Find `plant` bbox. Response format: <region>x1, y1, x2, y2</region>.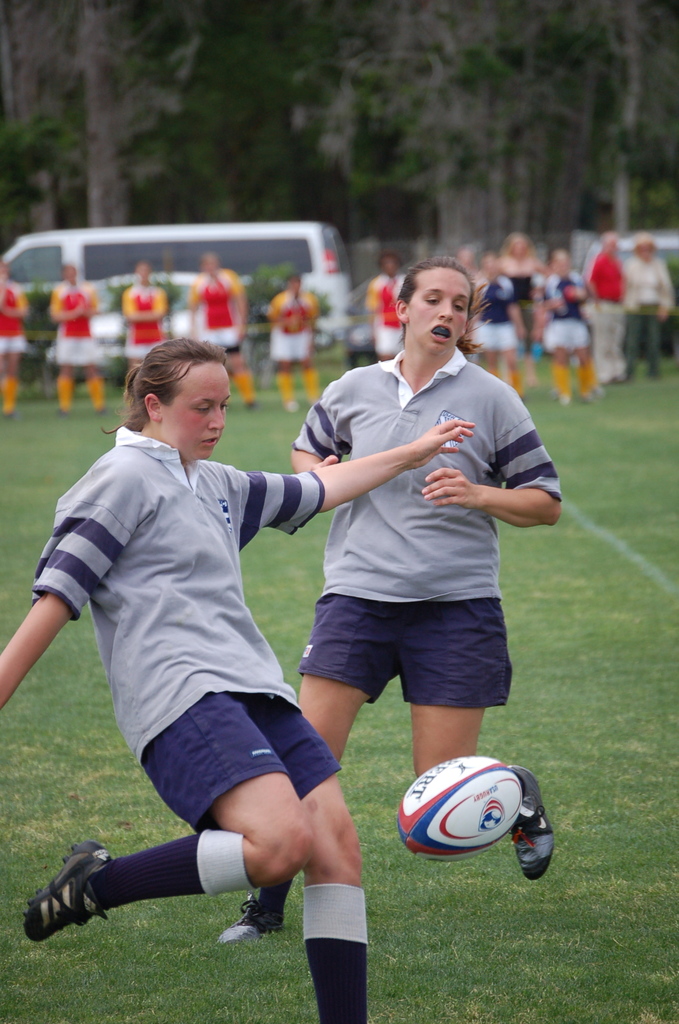
<region>244, 263, 342, 363</region>.
